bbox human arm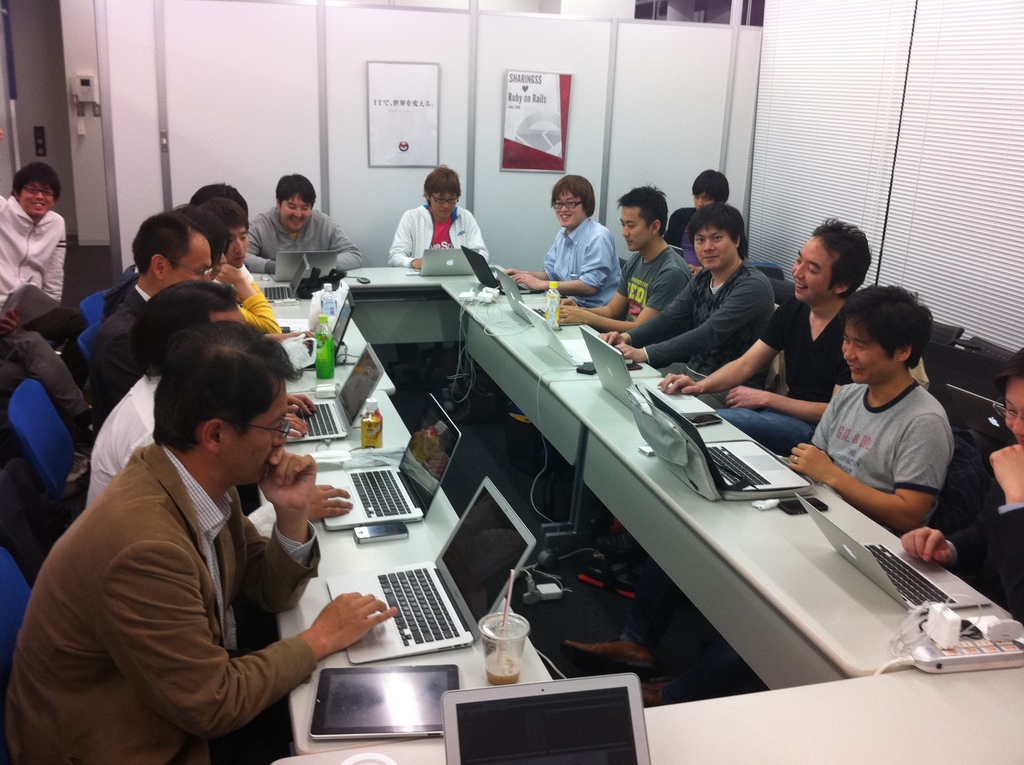
[left=553, top=255, right=632, bottom=321]
